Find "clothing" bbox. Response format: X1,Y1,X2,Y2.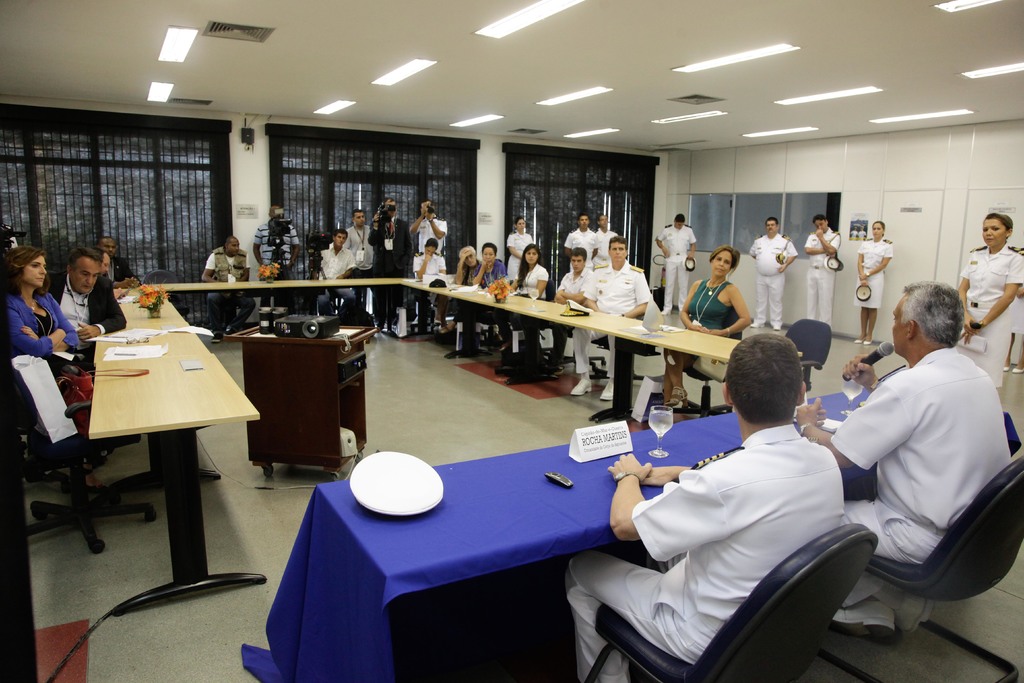
806,229,838,329.
